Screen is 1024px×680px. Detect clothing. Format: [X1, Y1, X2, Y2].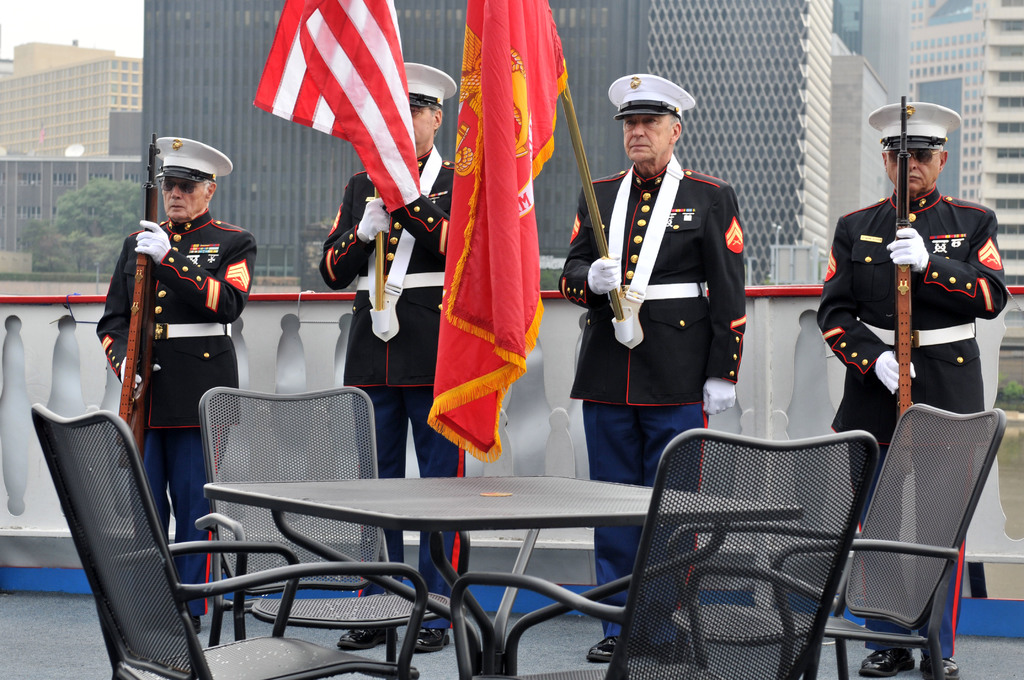
[849, 432, 970, 654].
